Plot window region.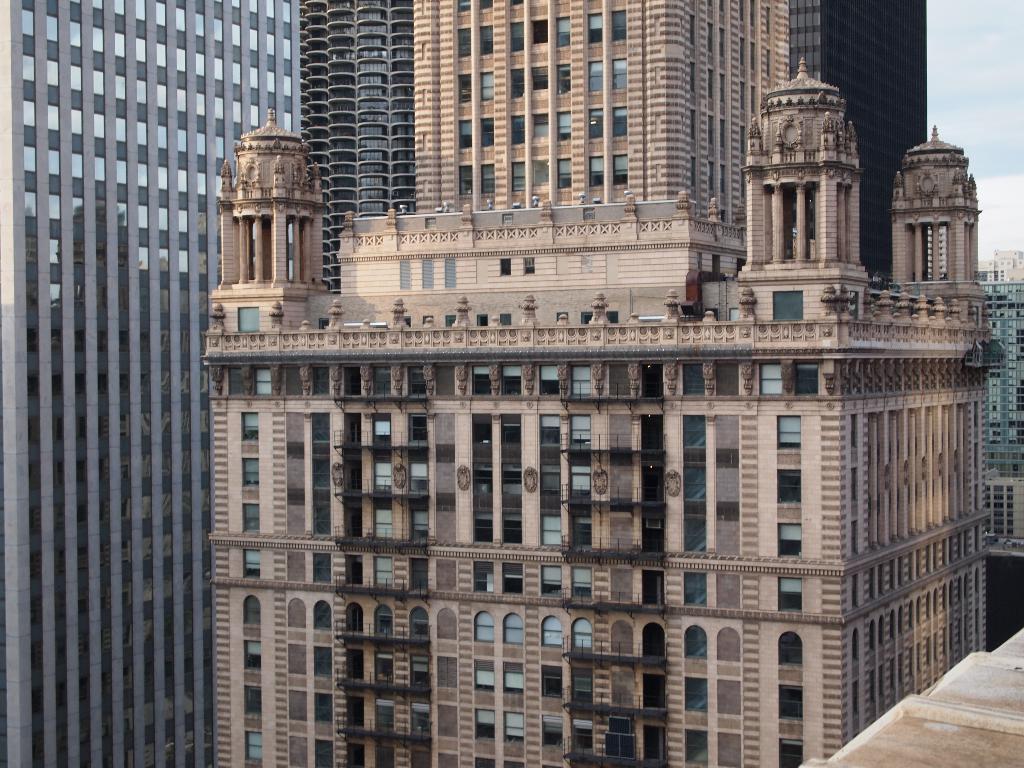
Plotted at 237,455,260,488.
